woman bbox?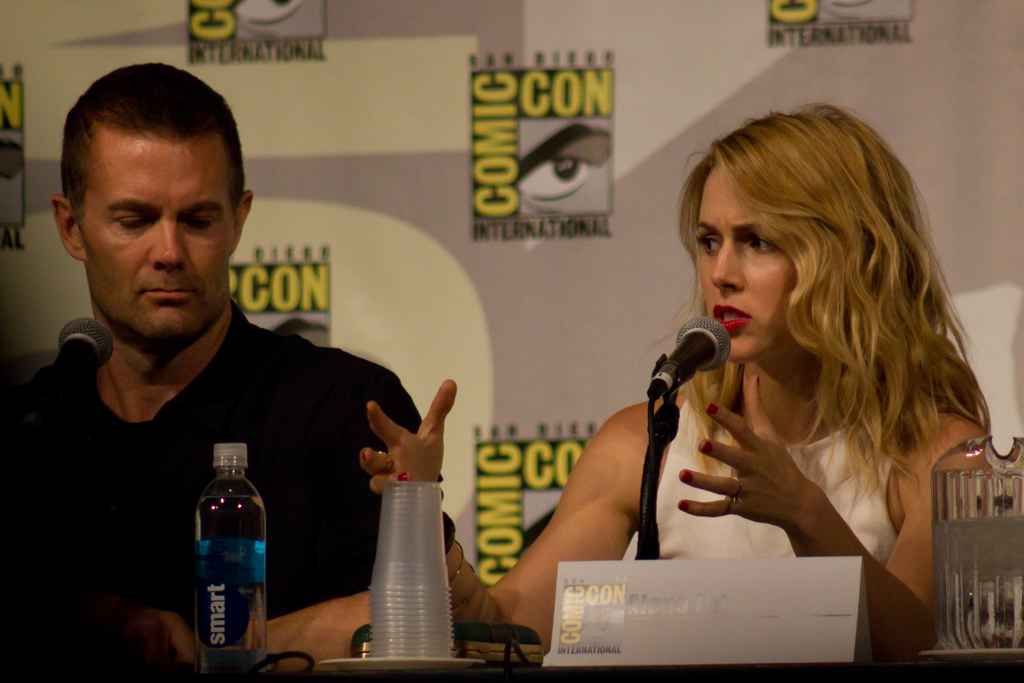
detection(356, 97, 994, 665)
